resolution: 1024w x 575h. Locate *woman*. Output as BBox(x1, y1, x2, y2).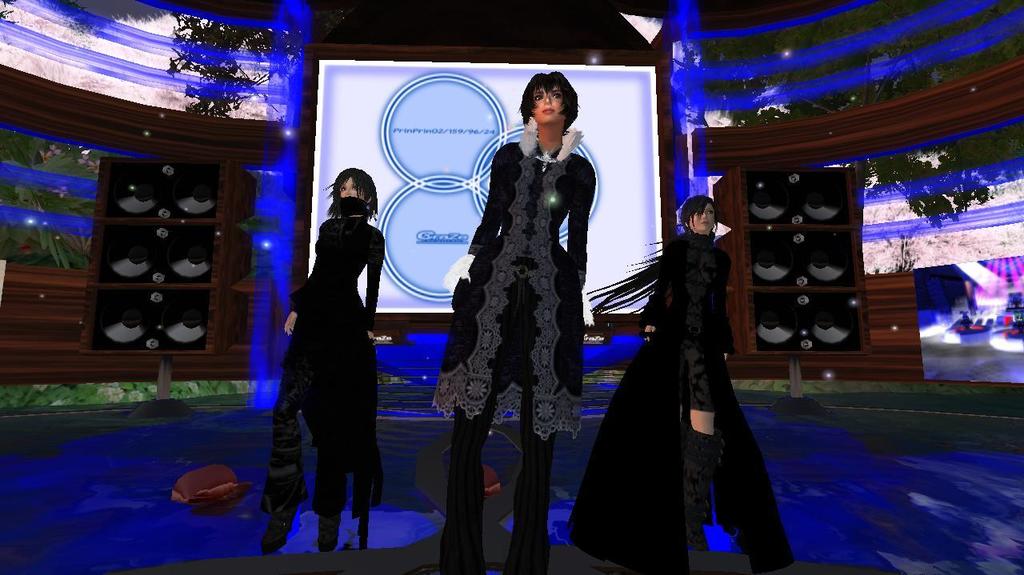
BBox(565, 194, 798, 574).
